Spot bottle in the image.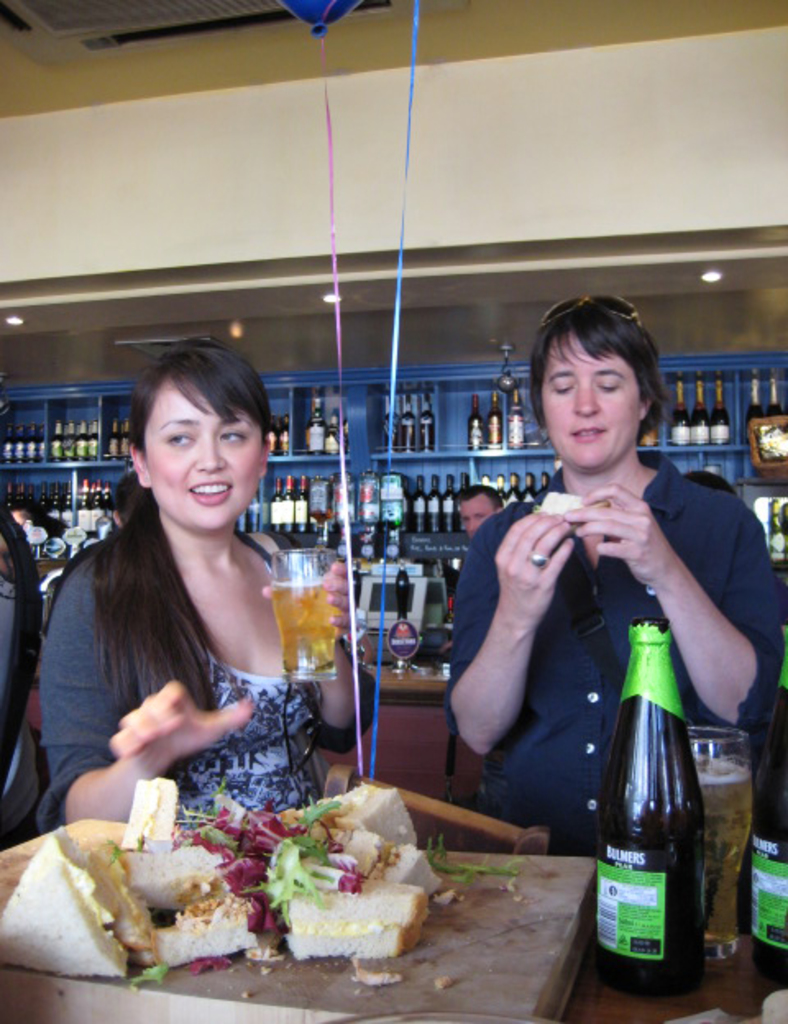
bottle found at <region>706, 381, 729, 445</region>.
